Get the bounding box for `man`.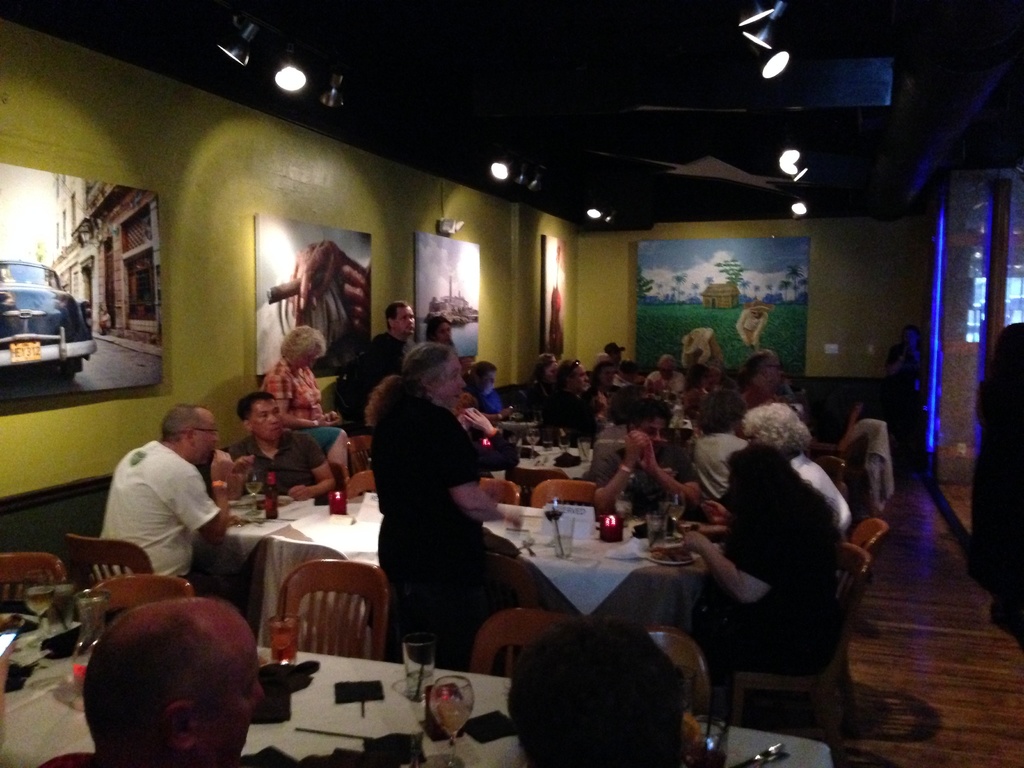
box(36, 591, 298, 767).
